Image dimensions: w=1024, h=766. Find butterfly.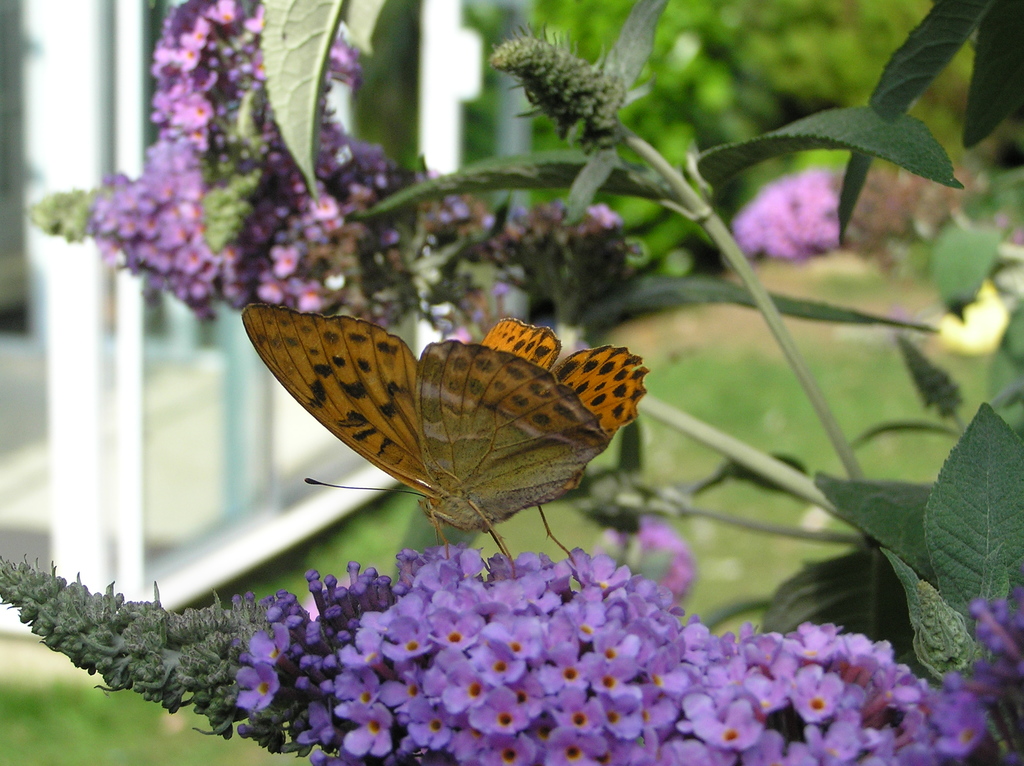
(233,289,664,563).
